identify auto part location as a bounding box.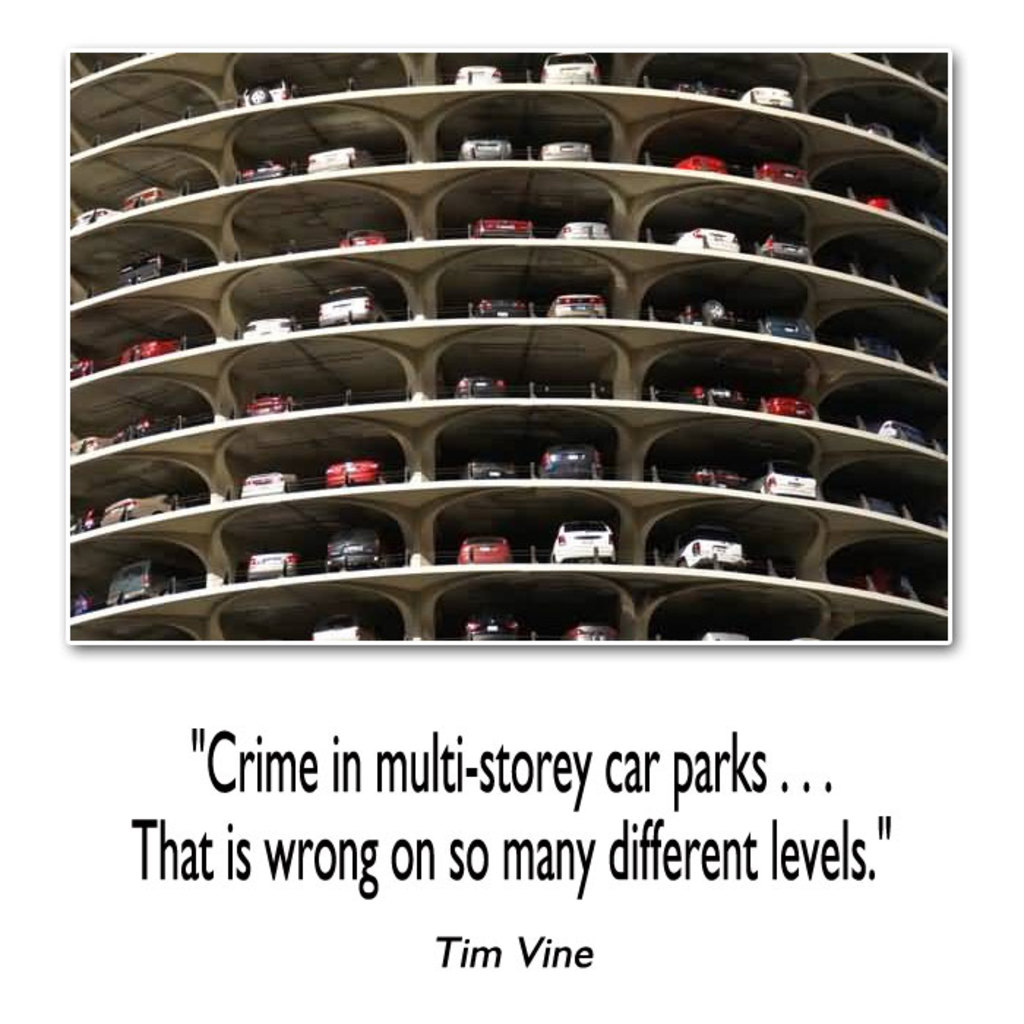
locate(540, 70, 603, 82).
